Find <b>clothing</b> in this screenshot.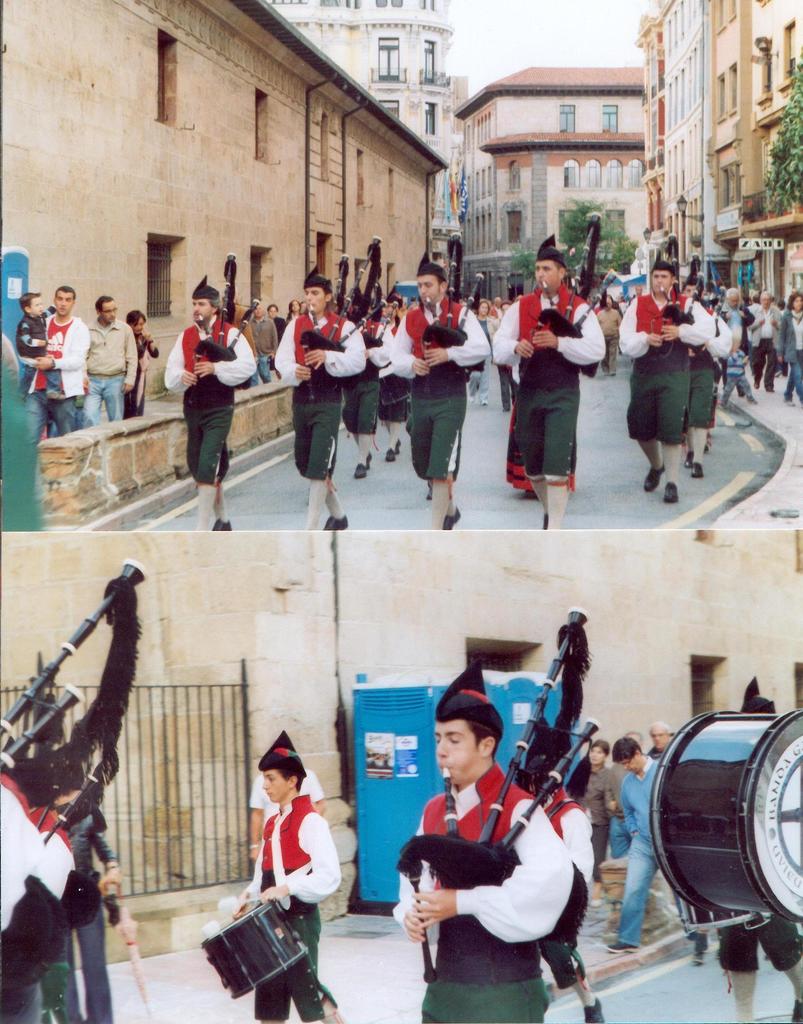
The bounding box for <b>clothing</b> is BBox(234, 791, 339, 1023).
